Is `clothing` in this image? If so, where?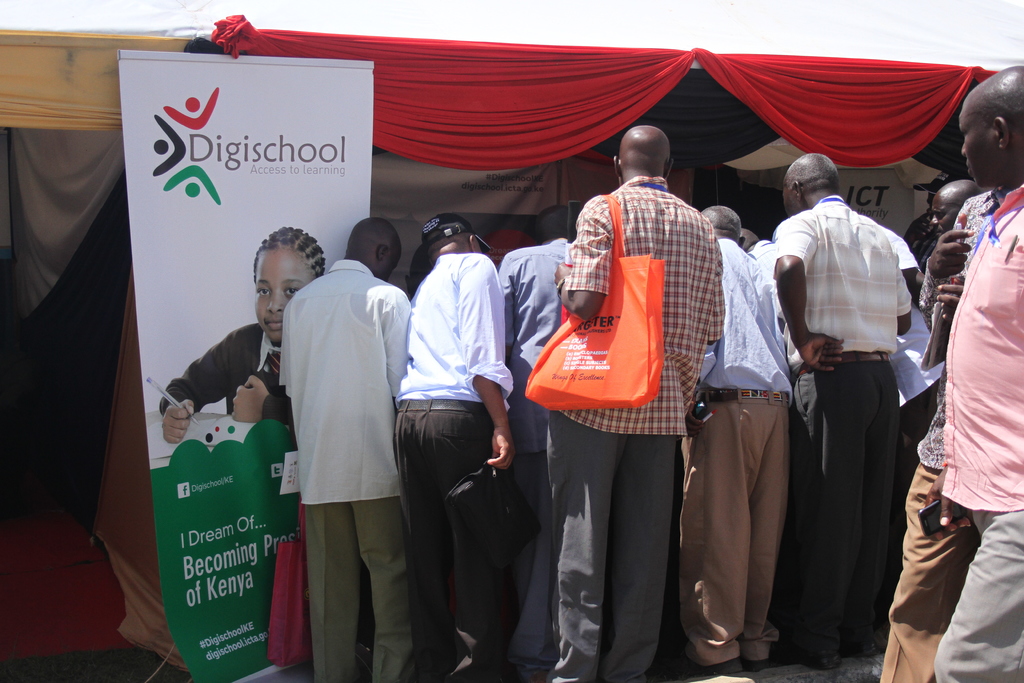
Yes, at bbox=[365, 255, 508, 682].
